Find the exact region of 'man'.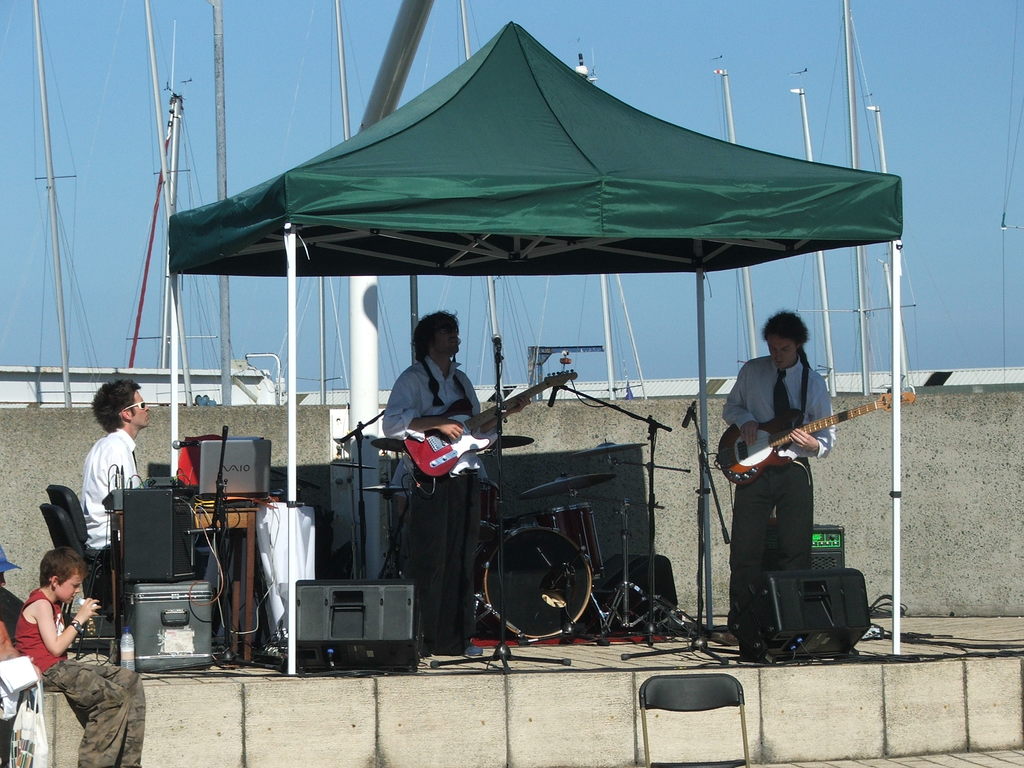
Exact region: [x1=378, y1=306, x2=531, y2=656].
